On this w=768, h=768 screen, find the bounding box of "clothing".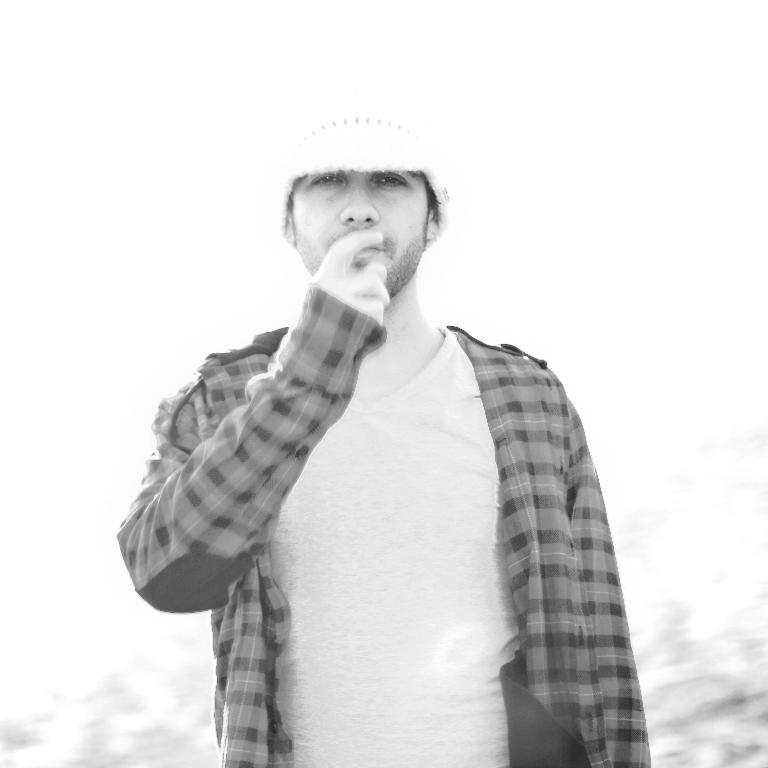
Bounding box: bbox=[125, 237, 637, 748].
